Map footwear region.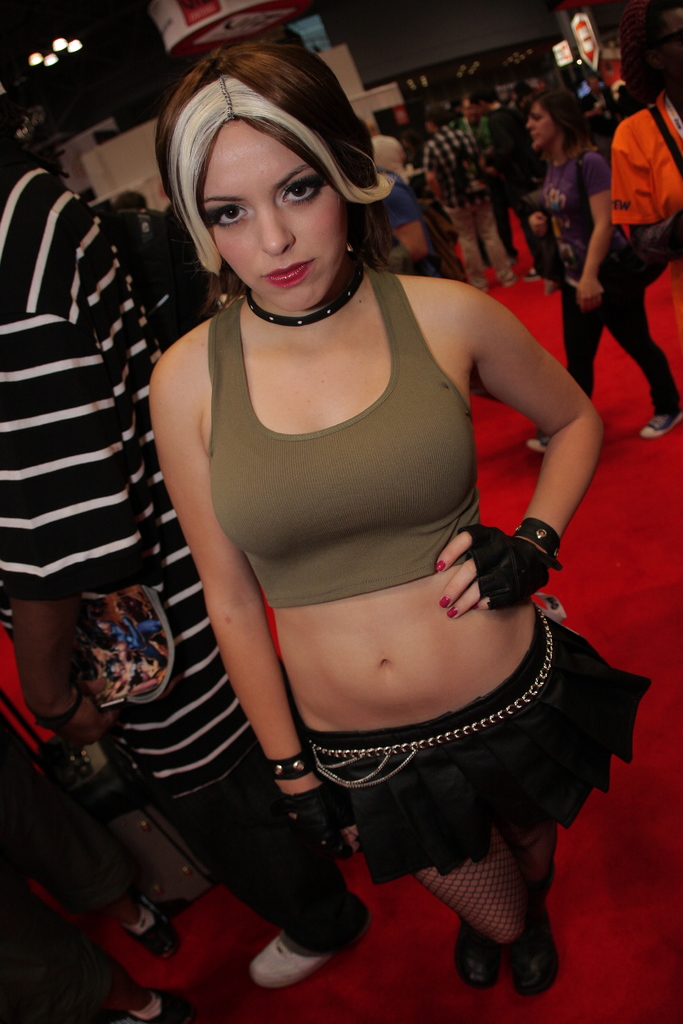
Mapped to bbox=[526, 433, 554, 451].
